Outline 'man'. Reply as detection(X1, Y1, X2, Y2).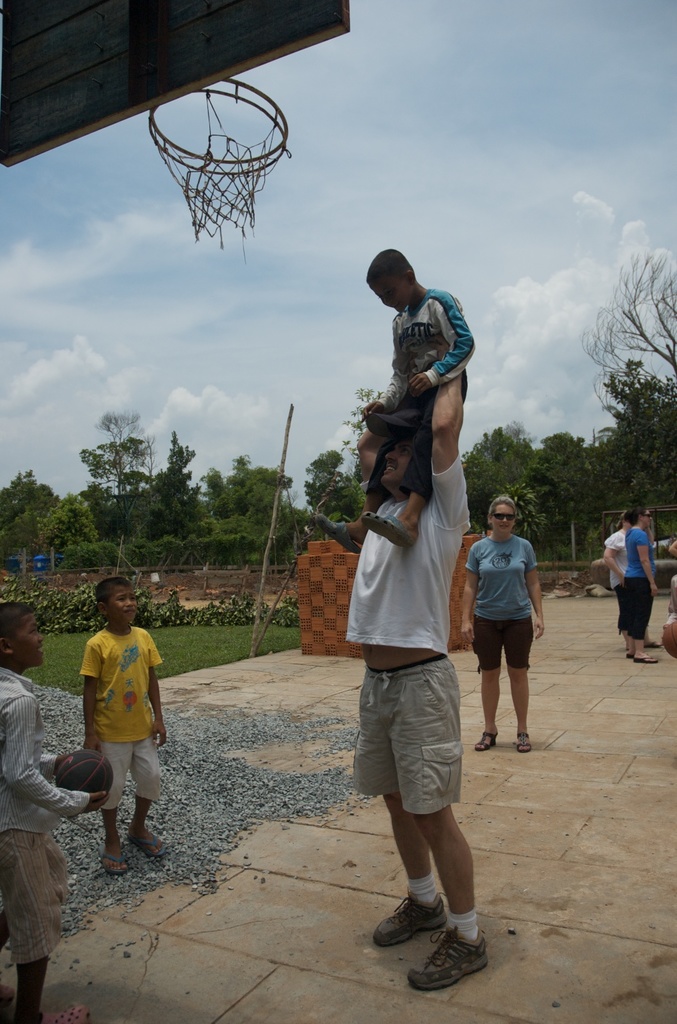
detection(333, 380, 491, 948).
